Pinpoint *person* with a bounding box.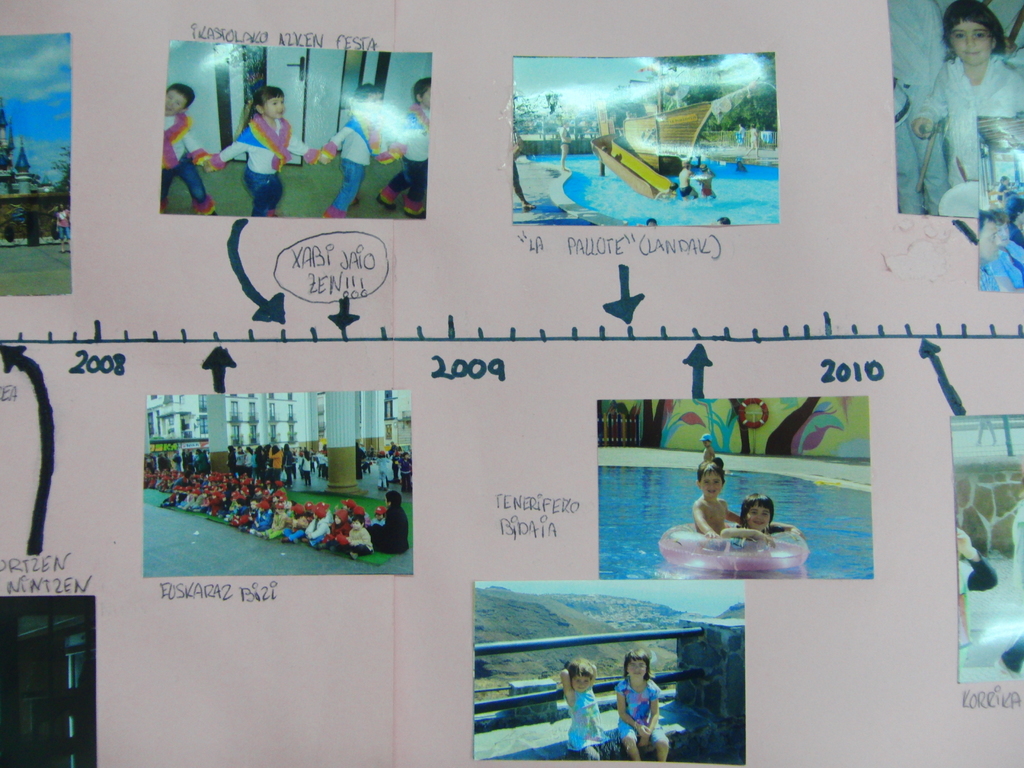
[left=155, top=77, right=212, bottom=213].
